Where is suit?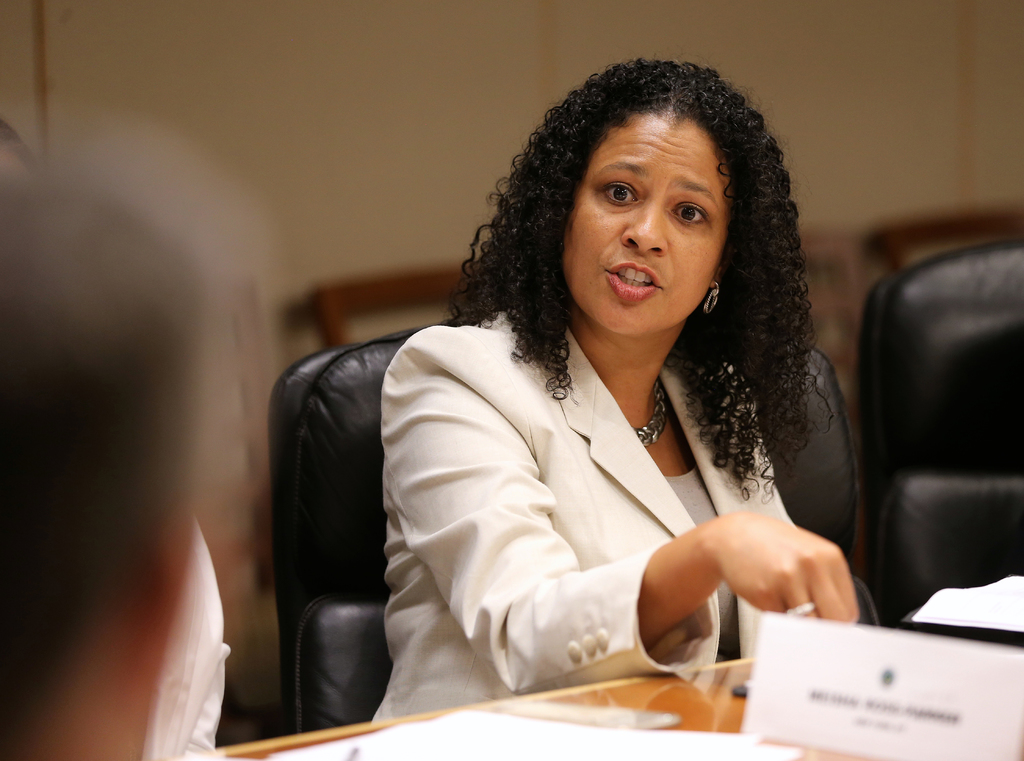
bbox=(378, 305, 794, 722).
